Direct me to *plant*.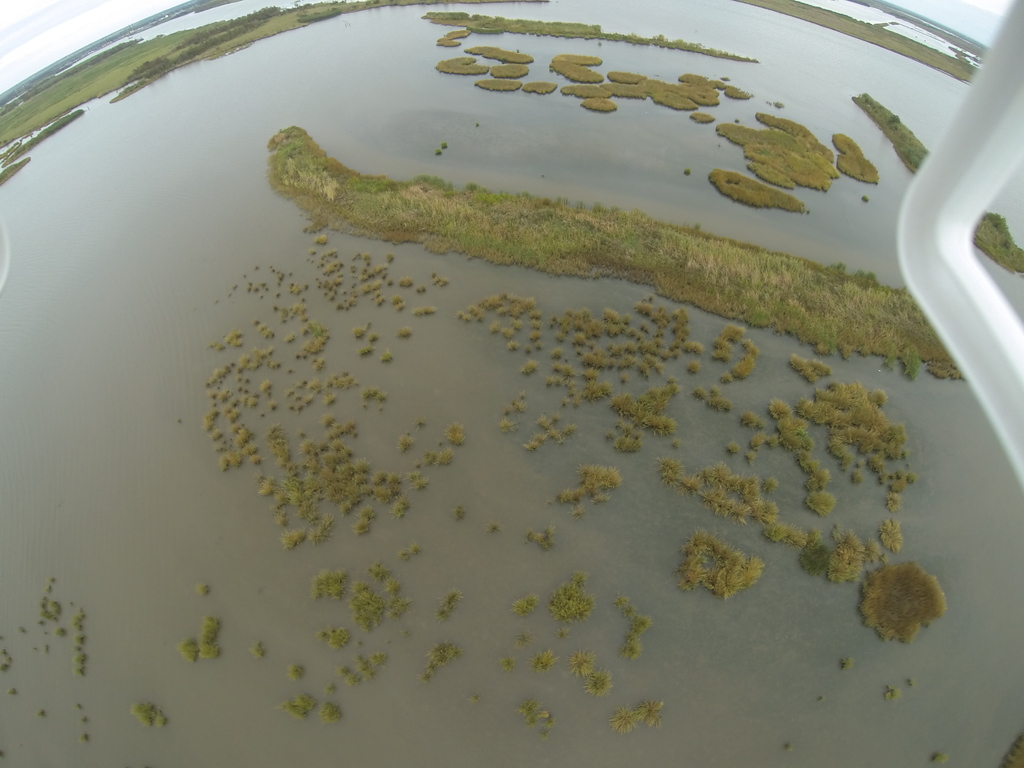
Direction: detection(555, 487, 579, 504).
